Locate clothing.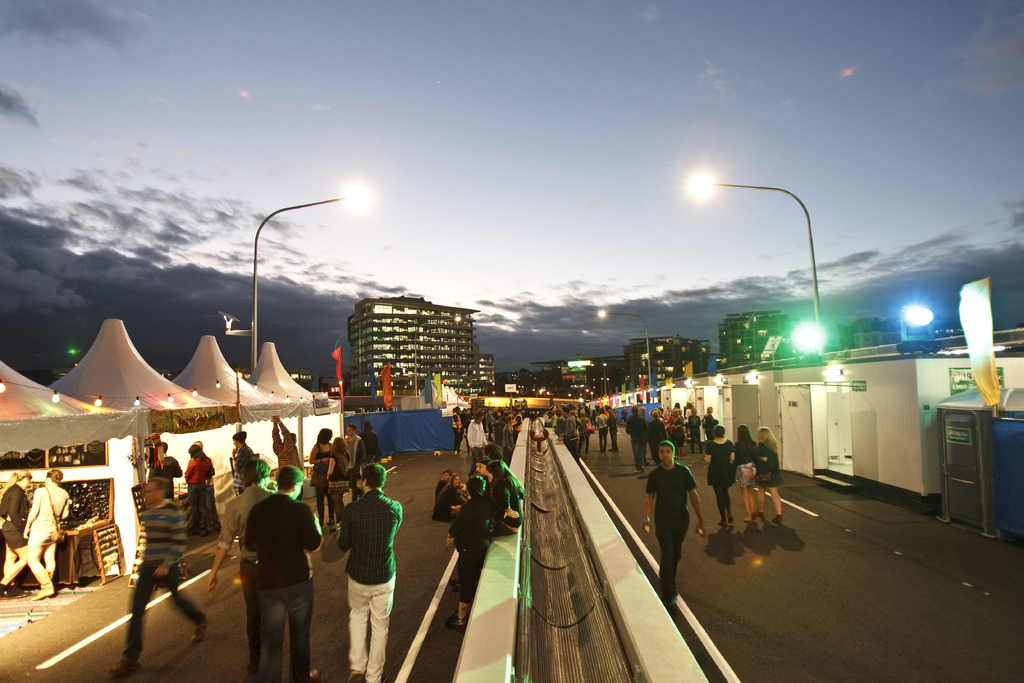
Bounding box: 757 440 783 490.
